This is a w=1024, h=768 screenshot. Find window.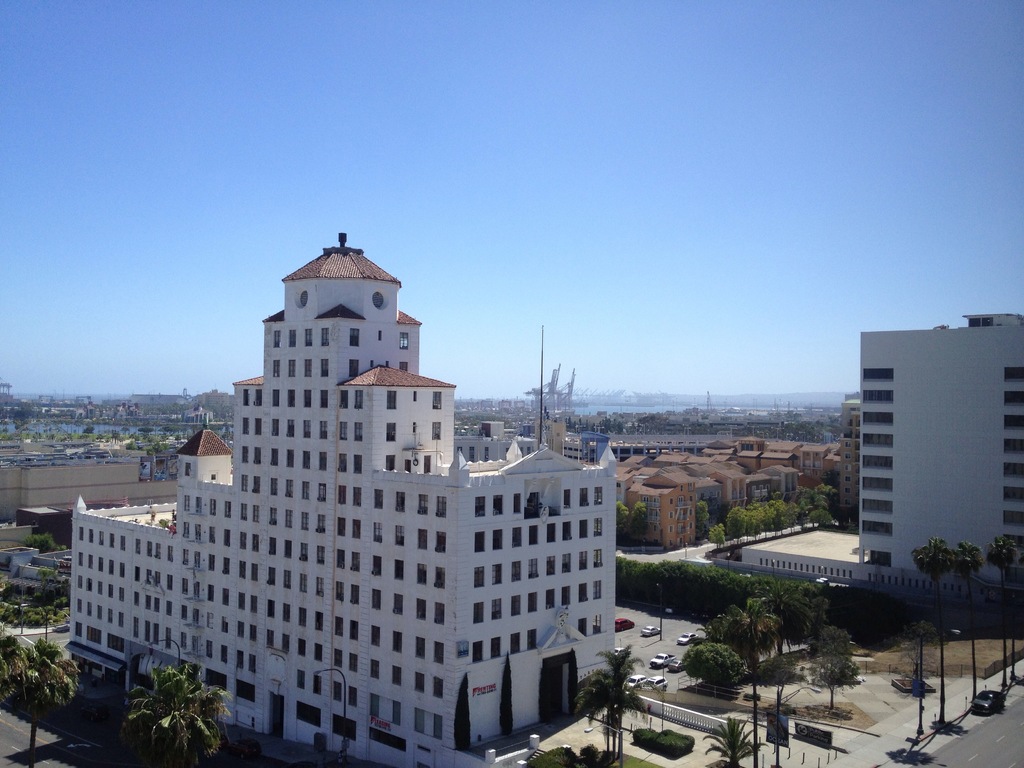
Bounding box: locate(320, 452, 328, 468).
